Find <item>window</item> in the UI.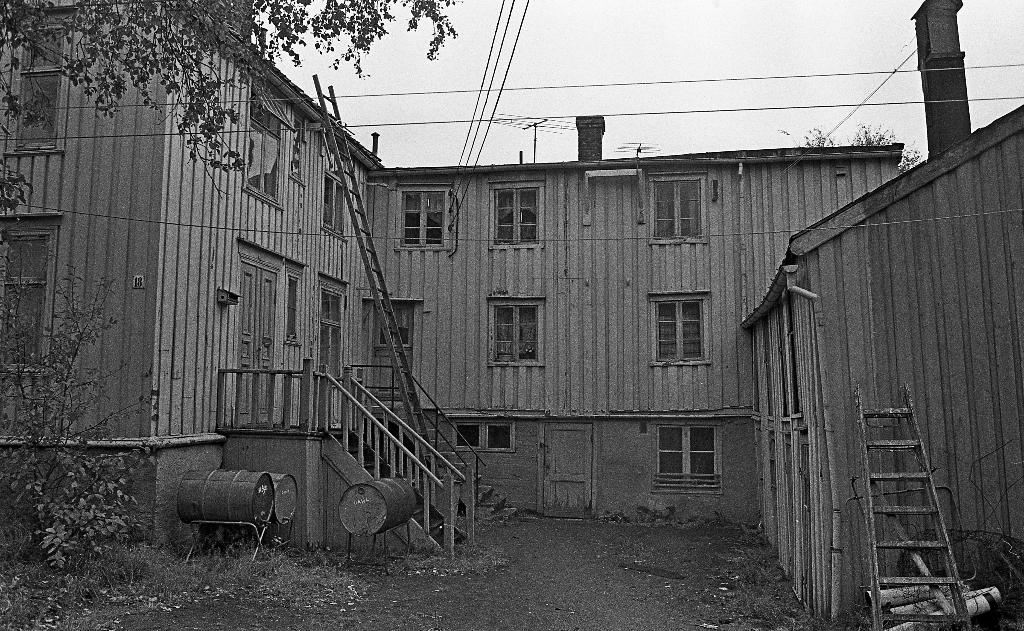
UI element at bbox=(490, 180, 540, 252).
